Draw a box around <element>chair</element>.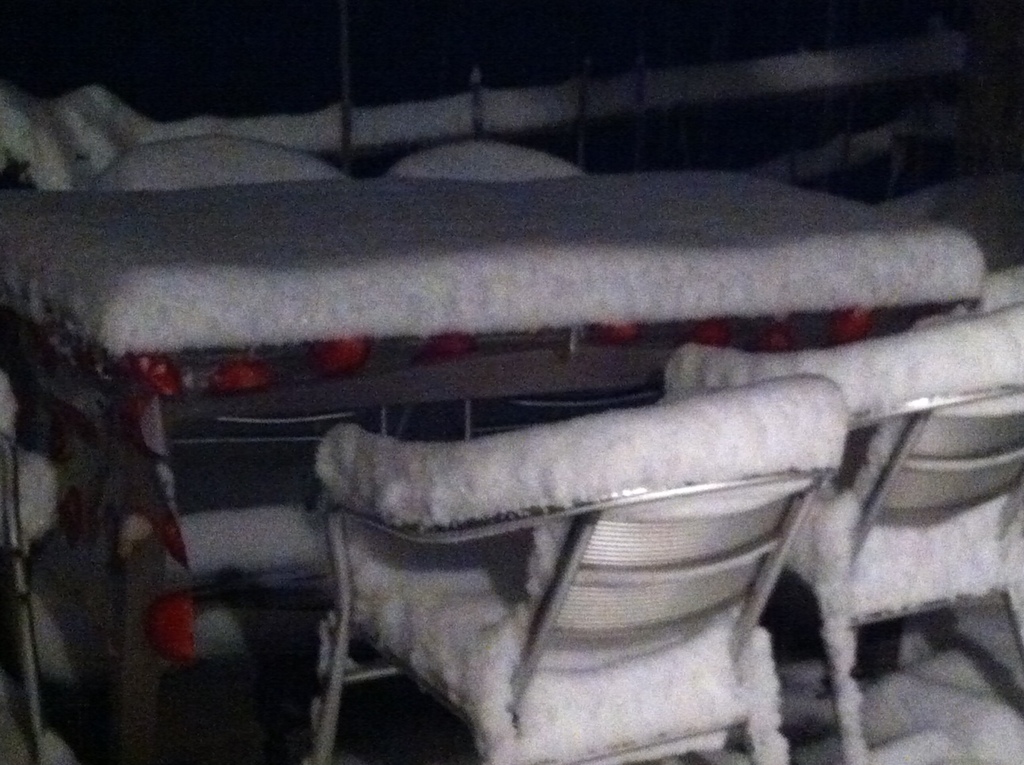
rect(86, 141, 367, 526).
